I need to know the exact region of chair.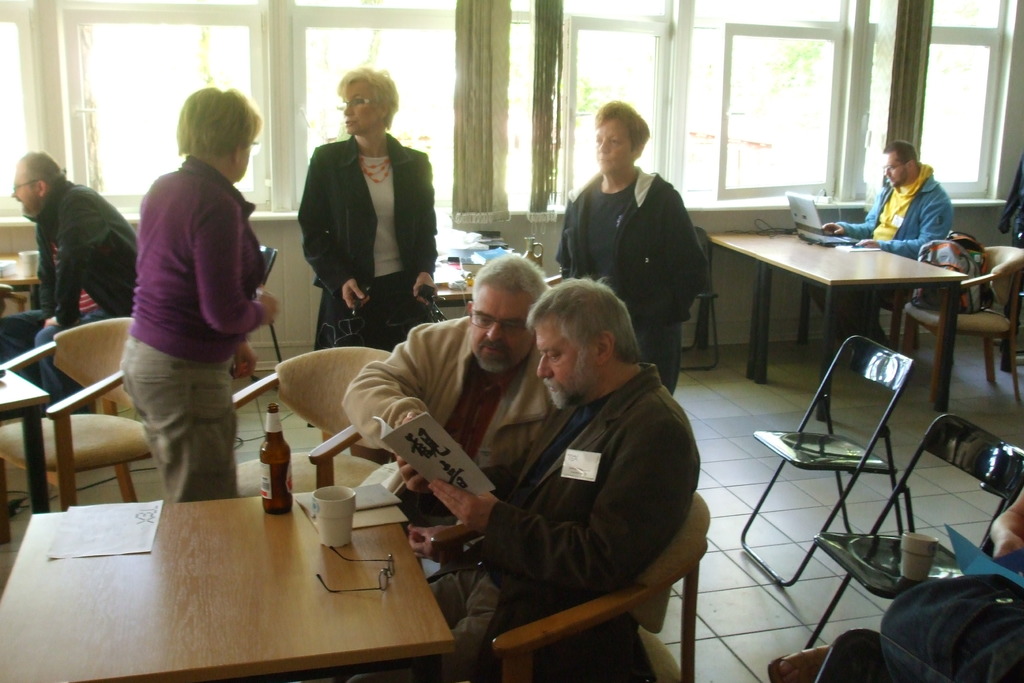
Region: x1=430, y1=491, x2=710, y2=682.
